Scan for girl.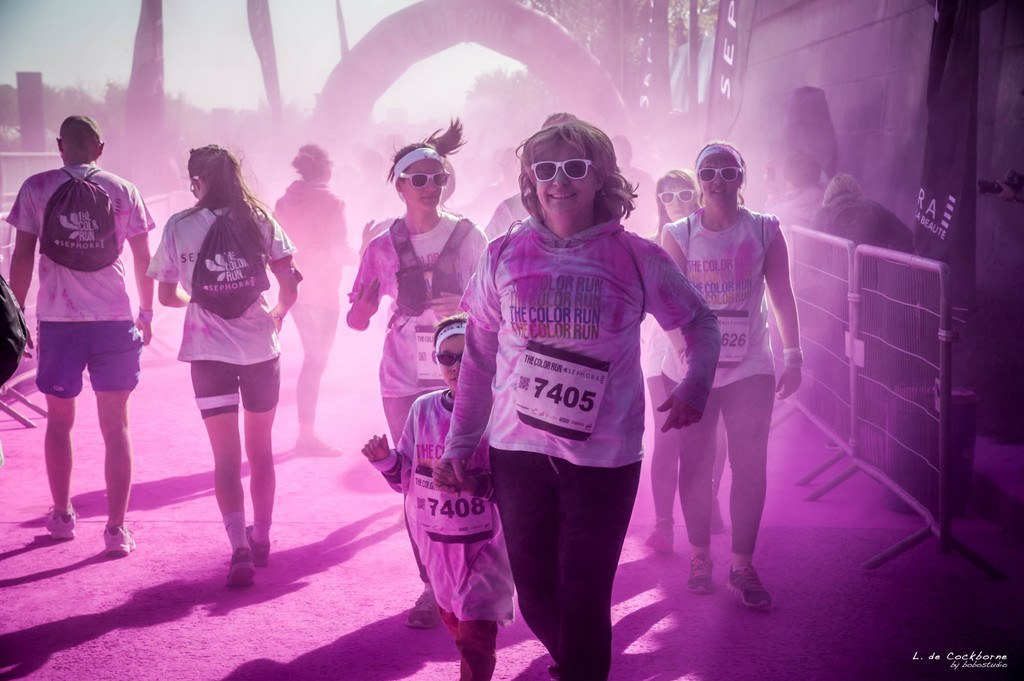
Scan result: region(368, 322, 507, 680).
